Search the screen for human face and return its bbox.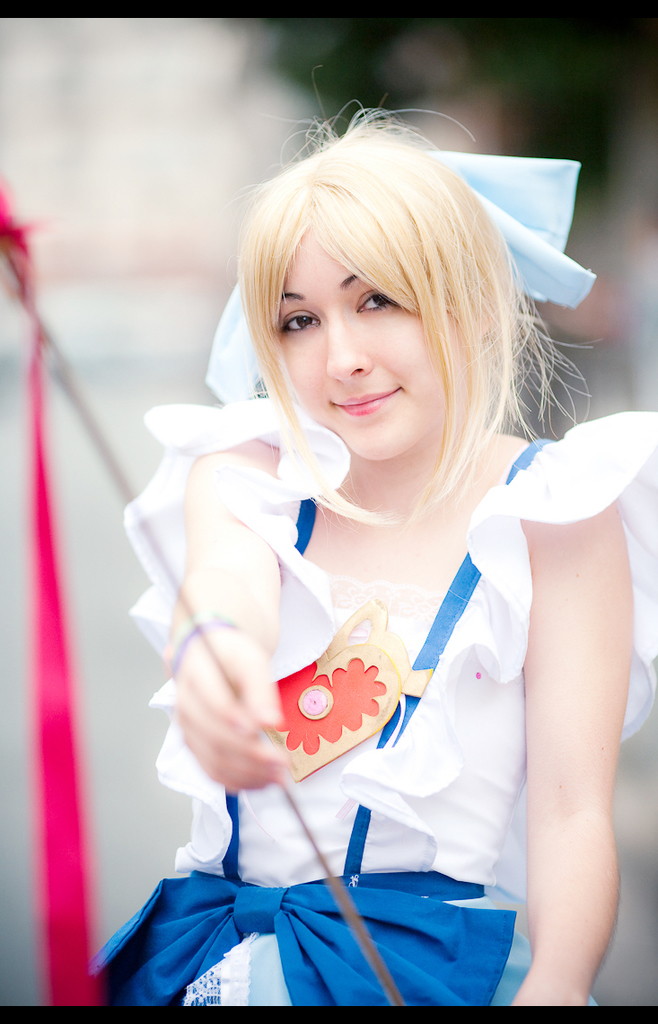
Found: {"x1": 277, "y1": 235, "x2": 445, "y2": 457}.
